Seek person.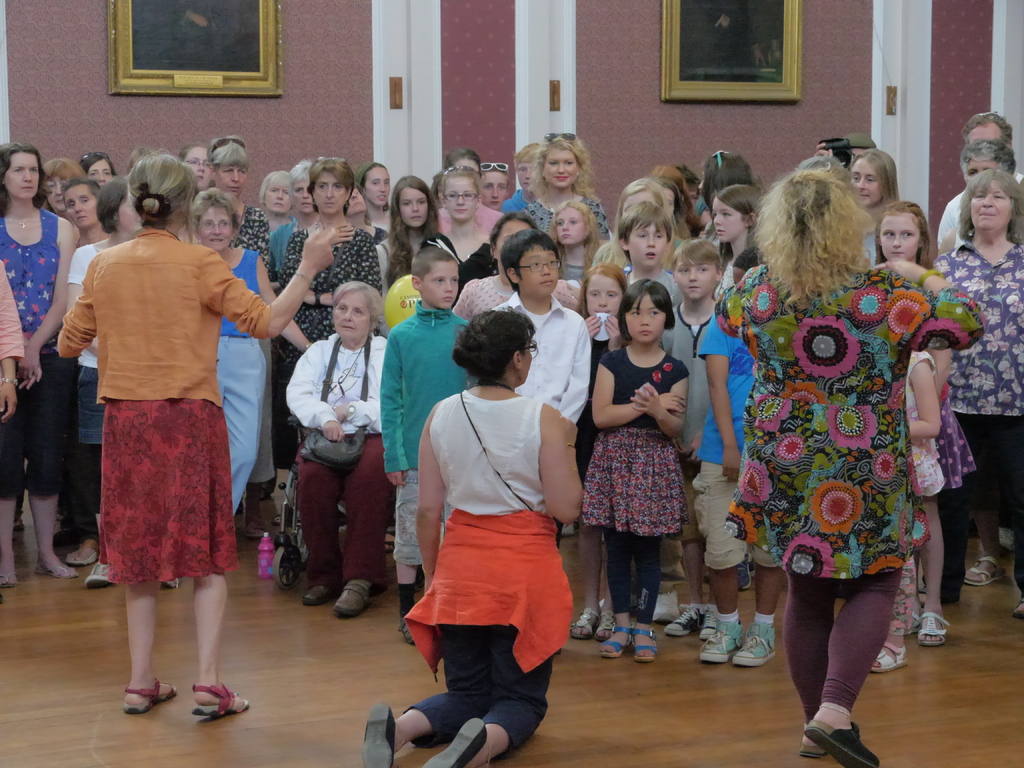
Rect(523, 132, 612, 235).
